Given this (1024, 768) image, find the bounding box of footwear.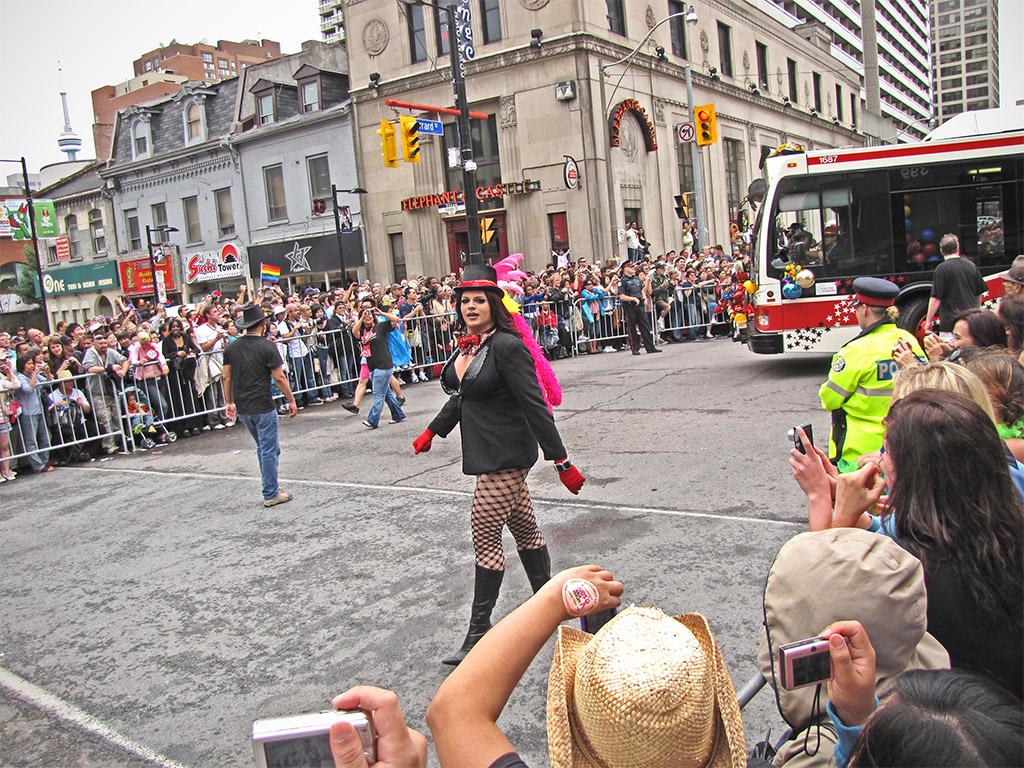
<box>308,399,324,406</box>.
